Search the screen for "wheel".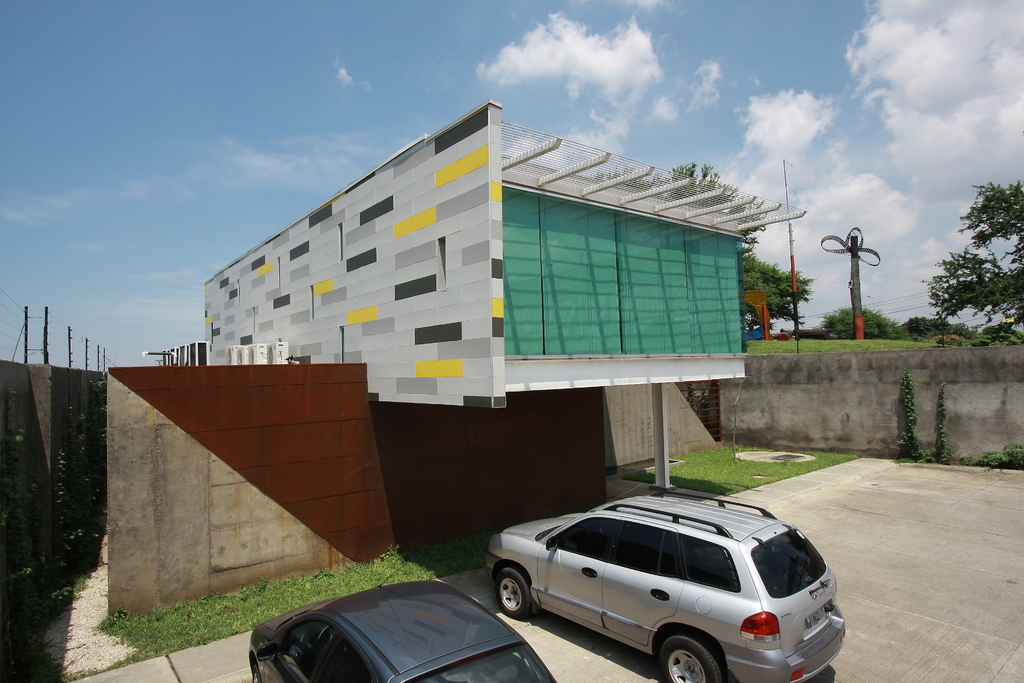
Found at 248:657:262:682.
